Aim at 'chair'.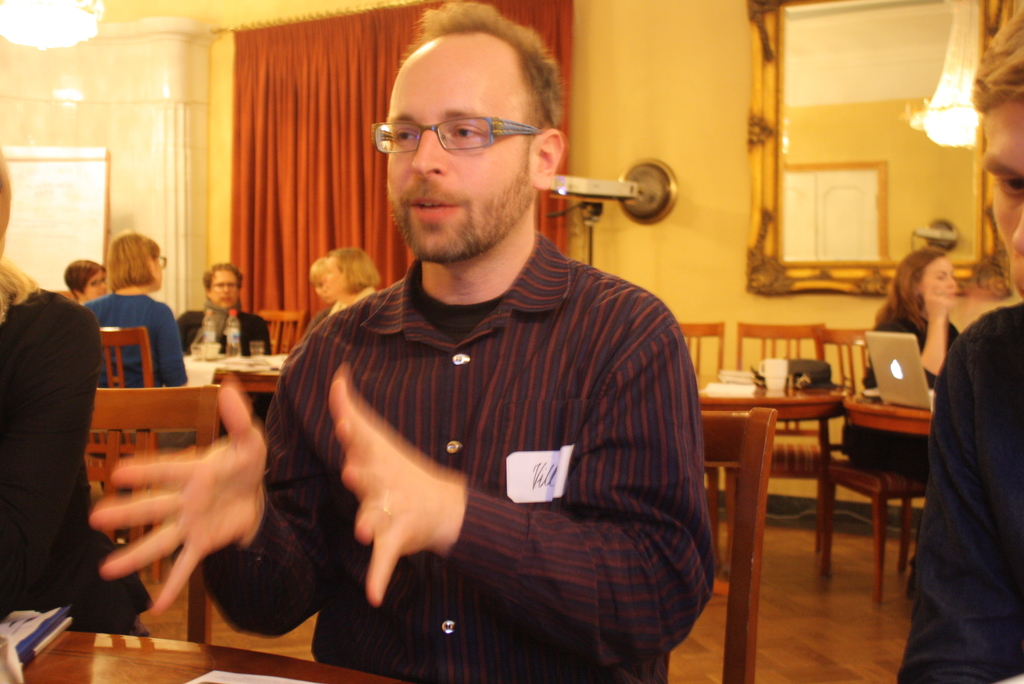
Aimed at <bbox>81, 327, 194, 592</bbox>.
